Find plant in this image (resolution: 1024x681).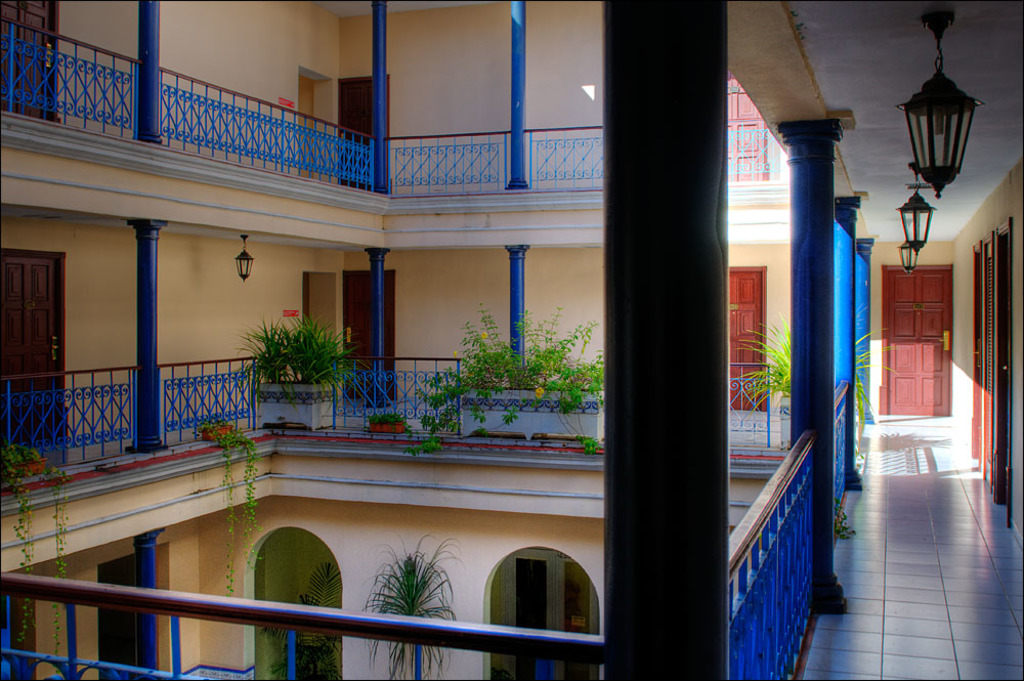
l=354, t=529, r=473, b=680.
